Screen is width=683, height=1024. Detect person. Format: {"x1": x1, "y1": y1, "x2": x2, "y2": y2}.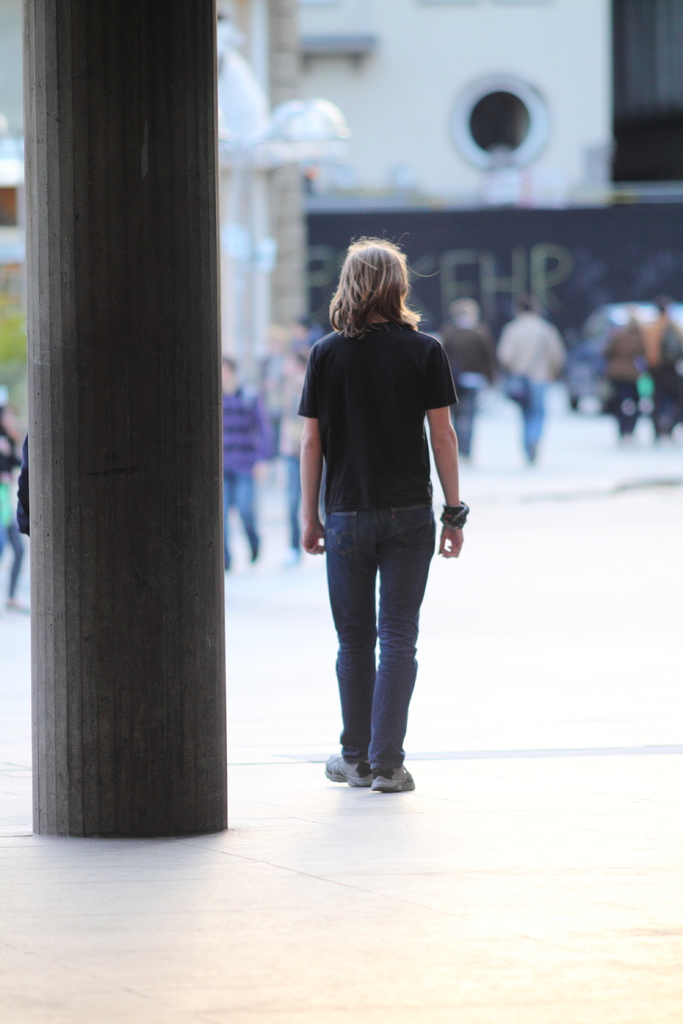
{"x1": 305, "y1": 239, "x2": 475, "y2": 799}.
